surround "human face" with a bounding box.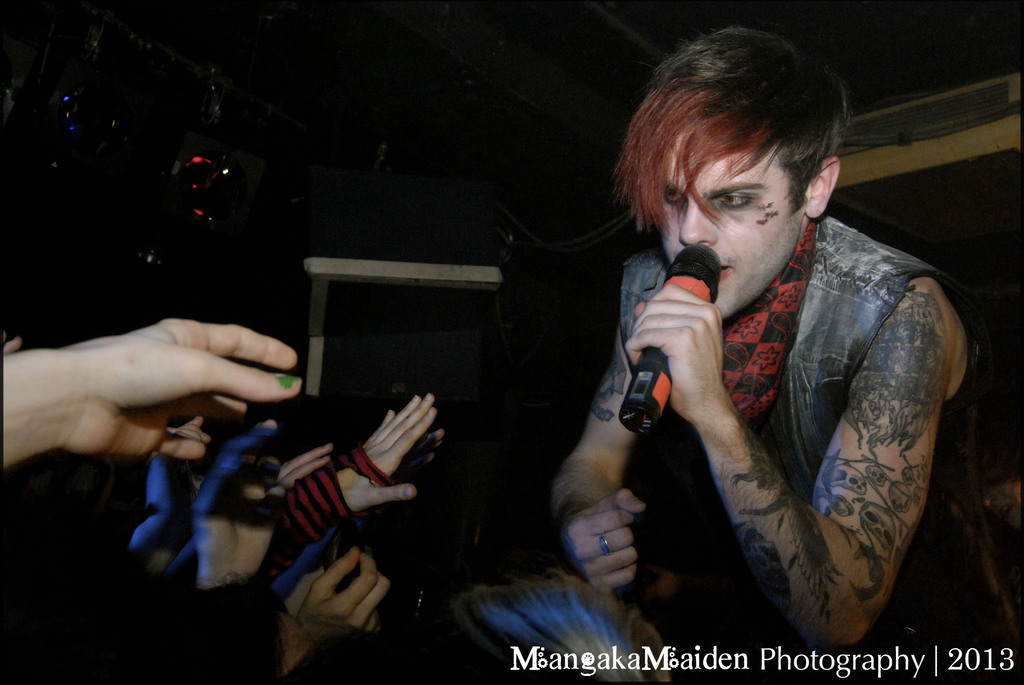
(662, 131, 806, 320).
